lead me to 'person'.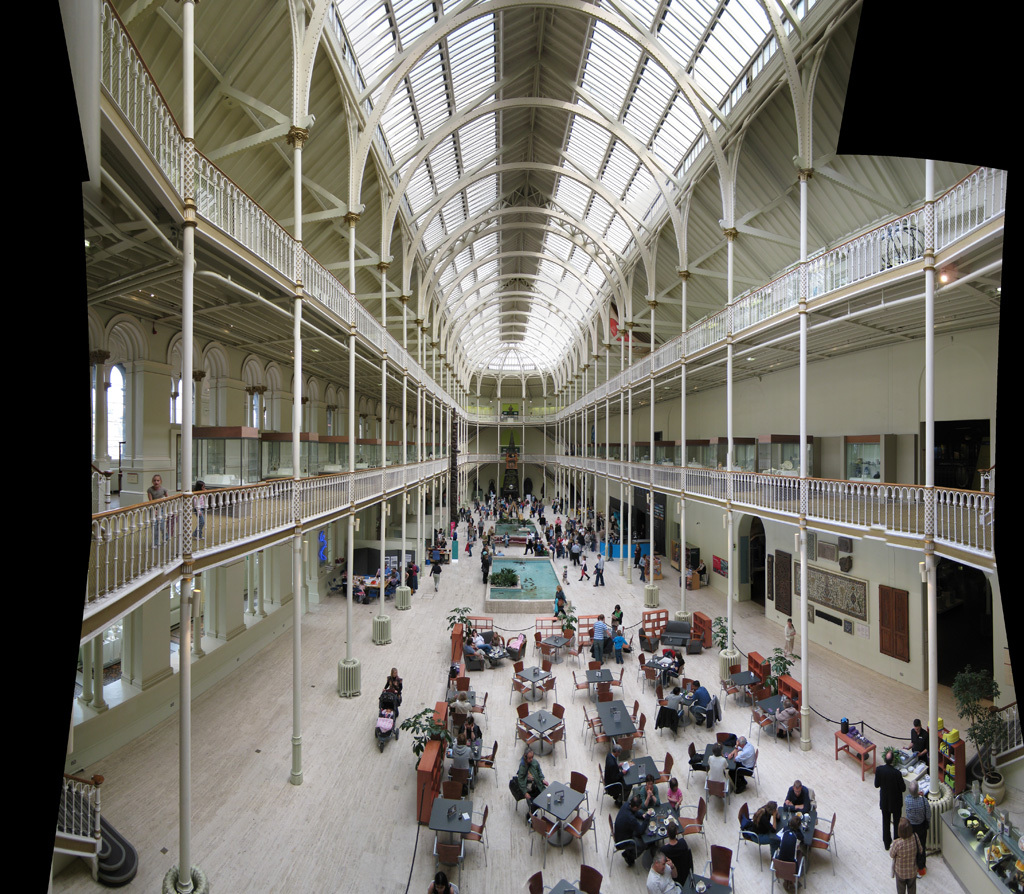
Lead to bbox=(610, 603, 623, 633).
